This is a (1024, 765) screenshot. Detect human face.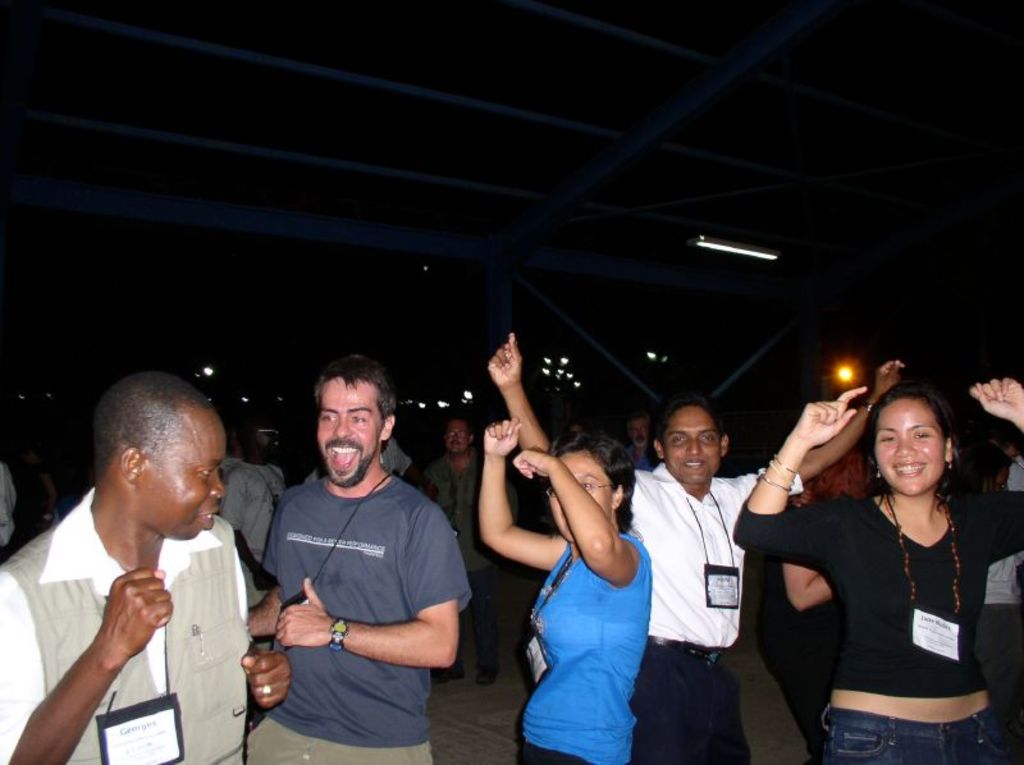
box(448, 420, 470, 453).
